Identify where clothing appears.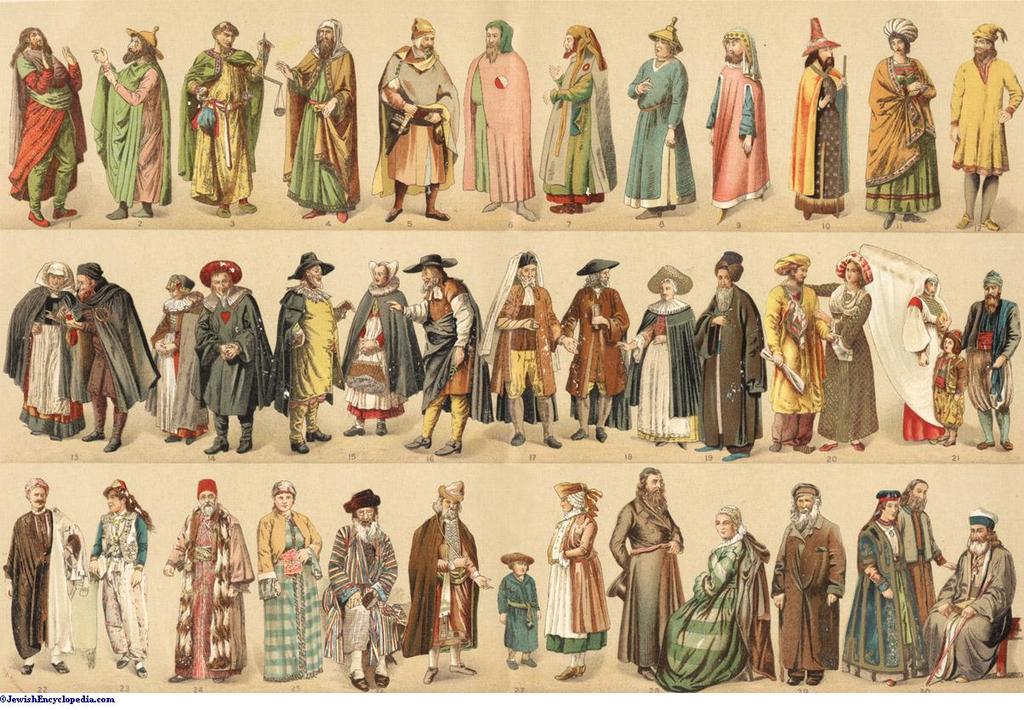
Appears at [left=919, top=535, right=1017, bottom=683].
